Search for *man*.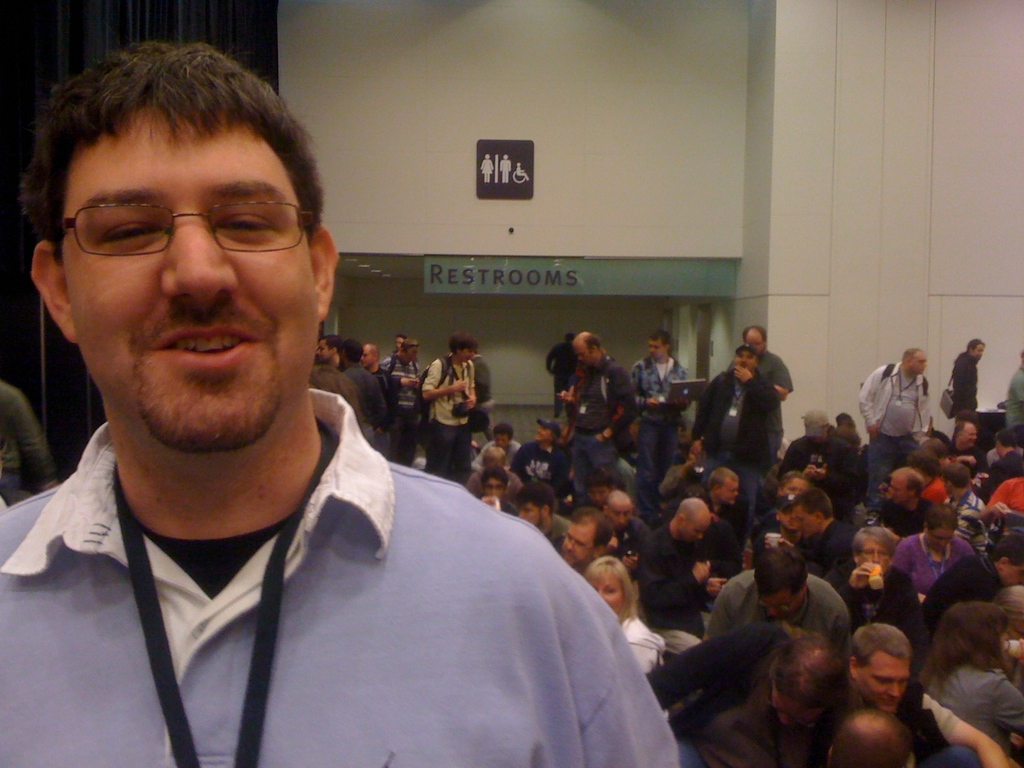
Found at bbox(315, 335, 340, 372).
